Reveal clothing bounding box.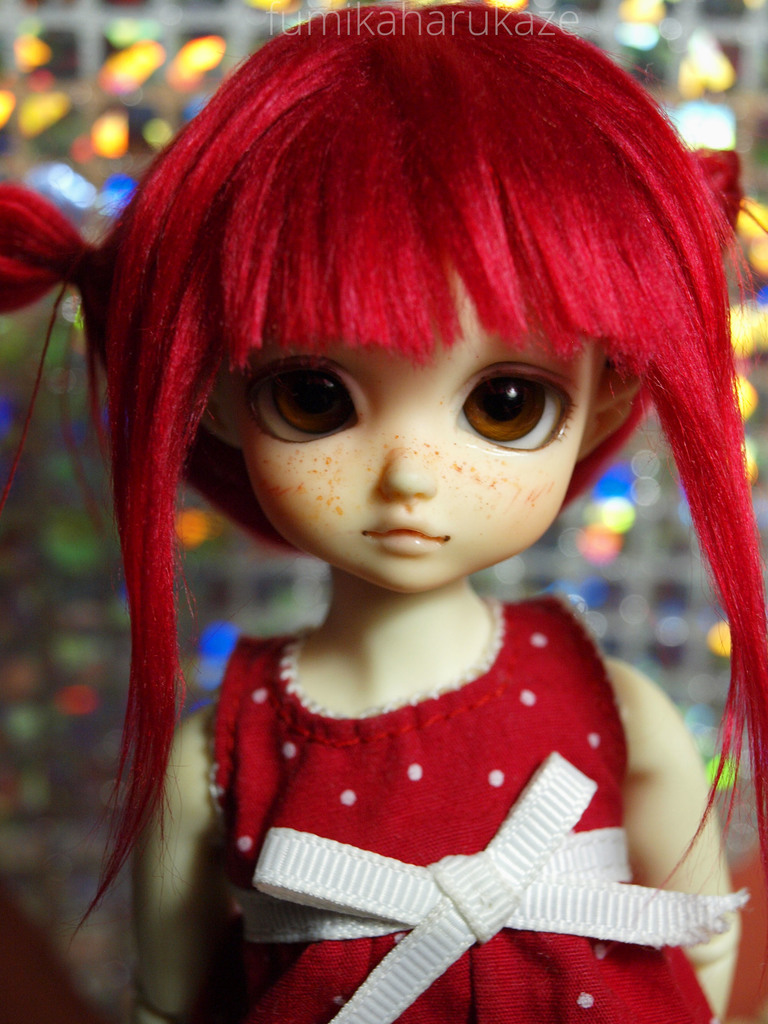
Revealed: x1=219 y1=652 x2=765 y2=999.
